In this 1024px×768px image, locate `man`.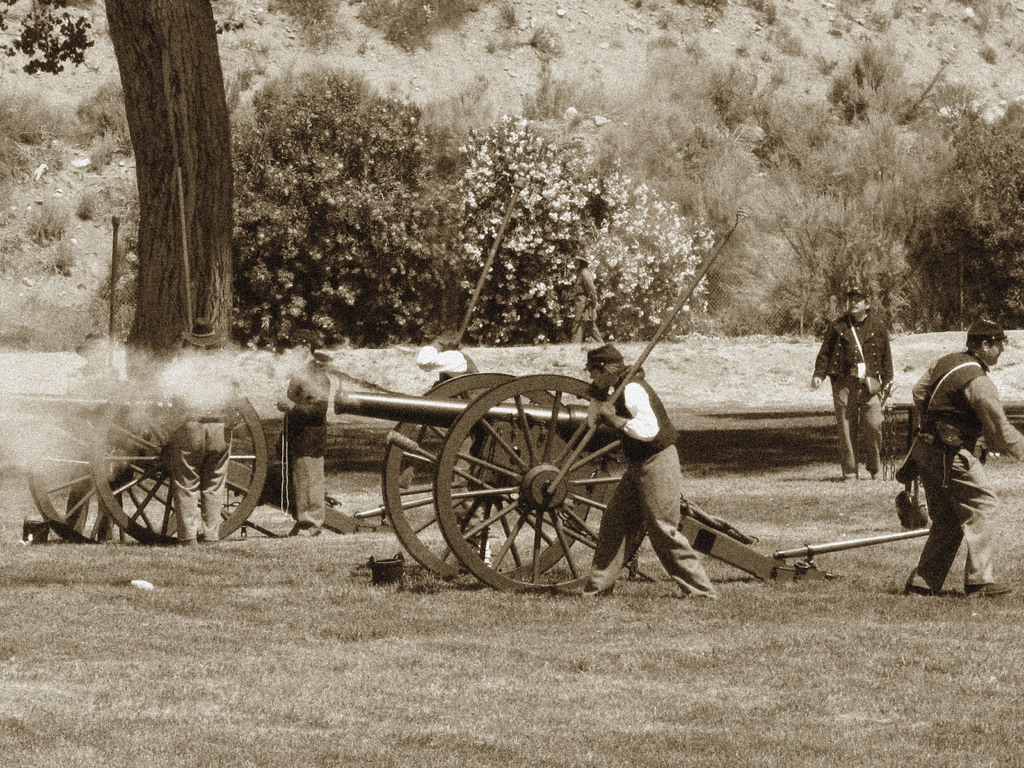
Bounding box: [x1=802, y1=281, x2=897, y2=460].
